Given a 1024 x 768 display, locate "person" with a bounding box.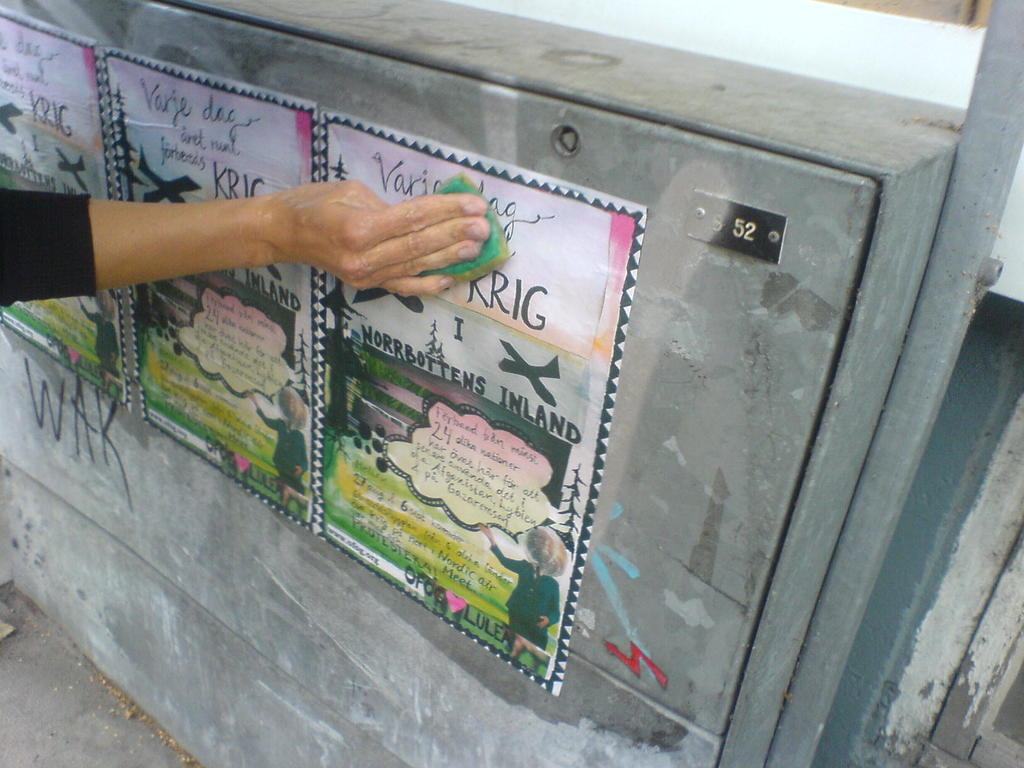
Located: BBox(476, 525, 568, 650).
